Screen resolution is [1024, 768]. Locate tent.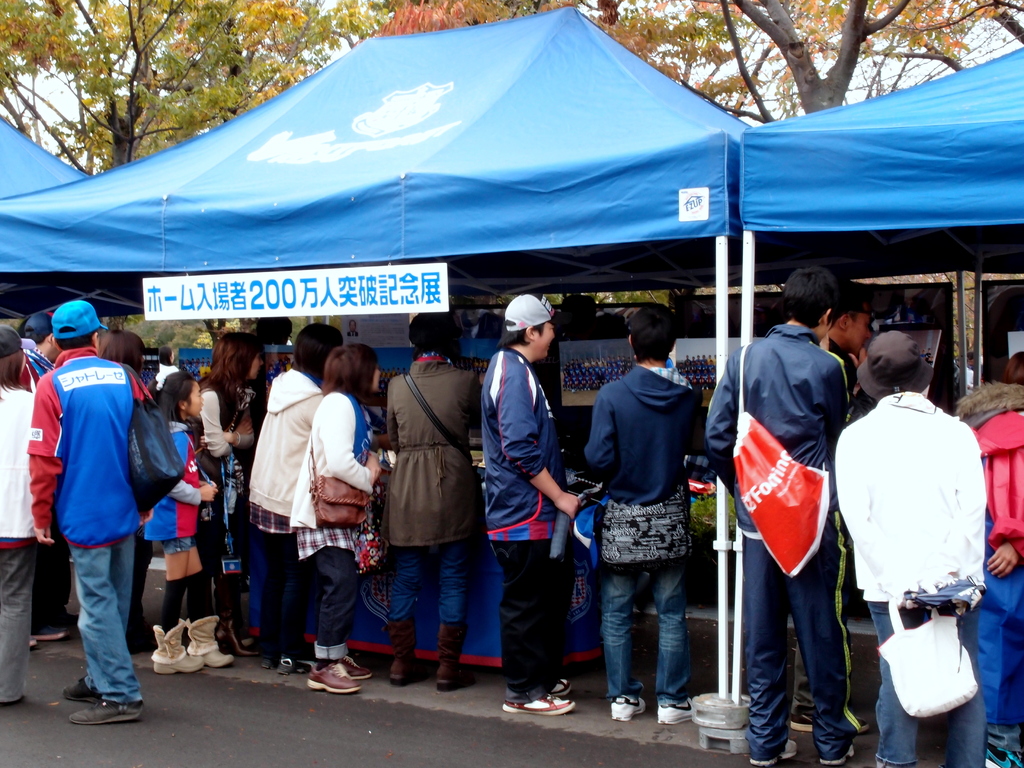
bbox=(723, 45, 1021, 715).
